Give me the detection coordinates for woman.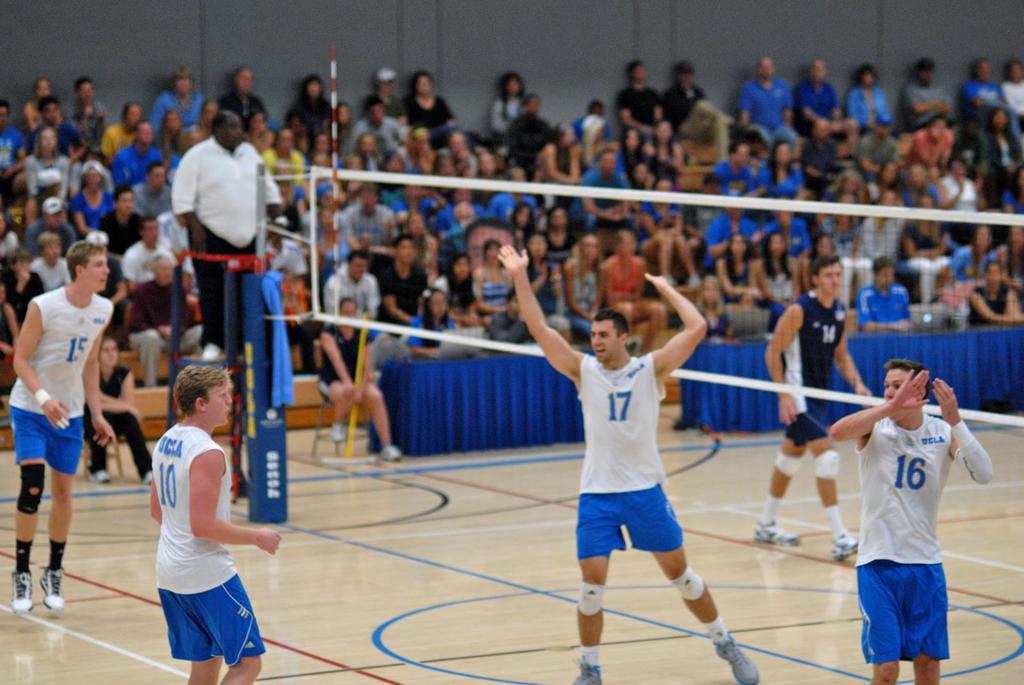
[x1=872, y1=162, x2=907, y2=207].
